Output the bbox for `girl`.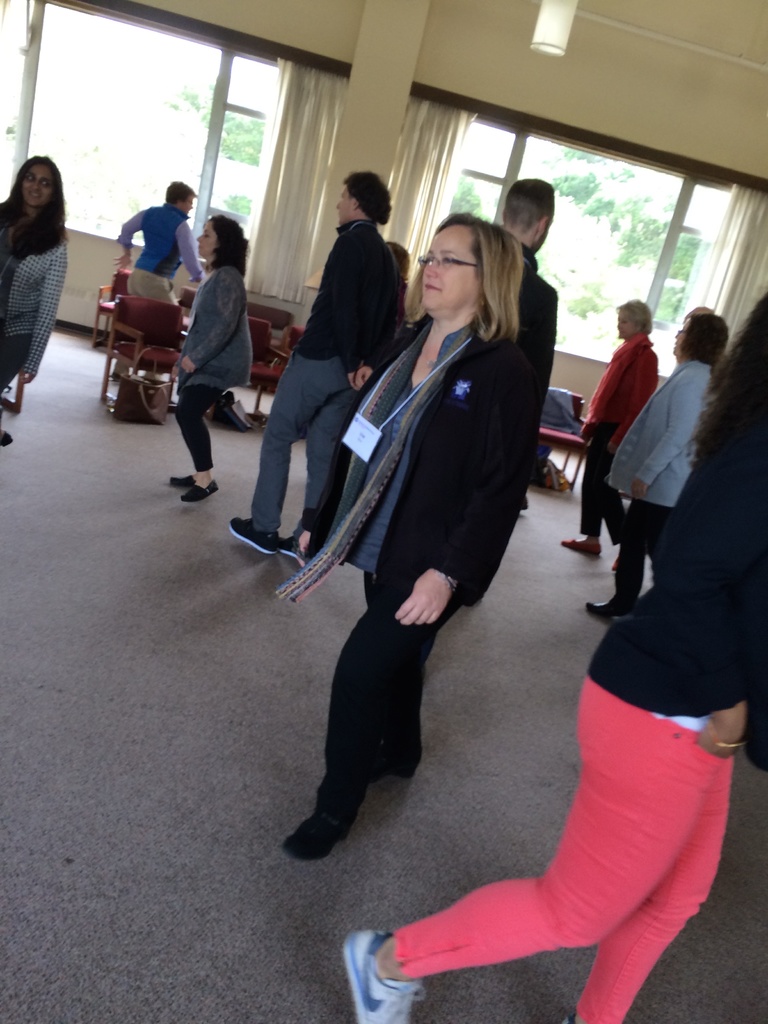
box=[170, 216, 252, 497].
